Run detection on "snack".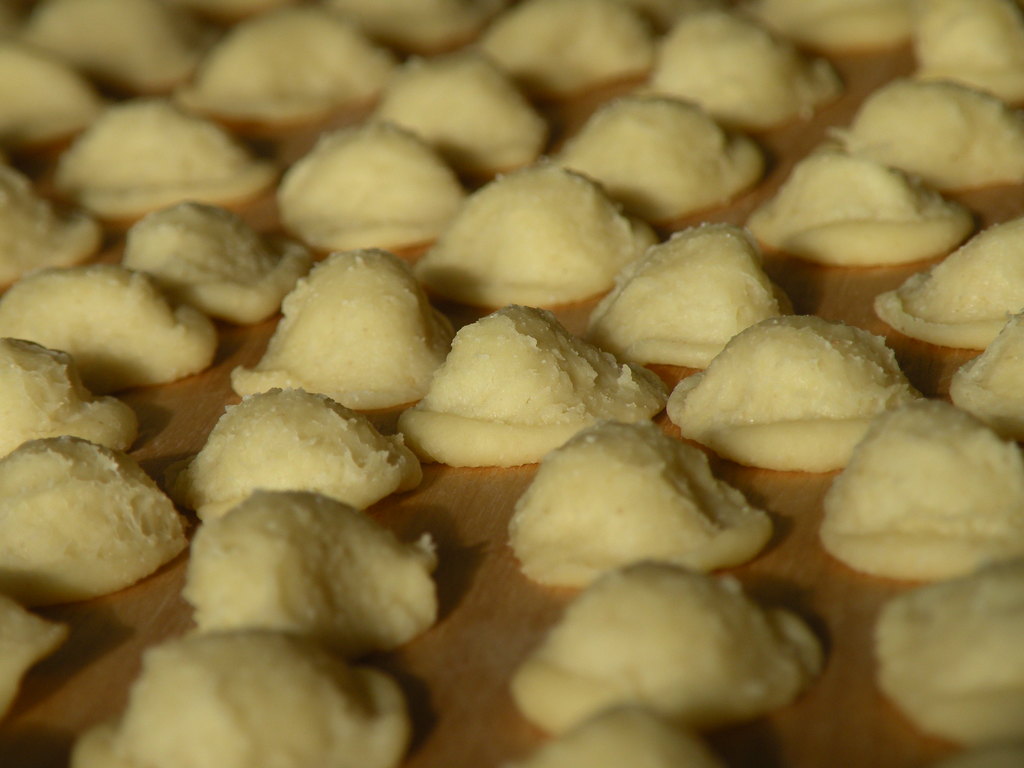
Result: (left=158, top=388, right=429, bottom=509).
